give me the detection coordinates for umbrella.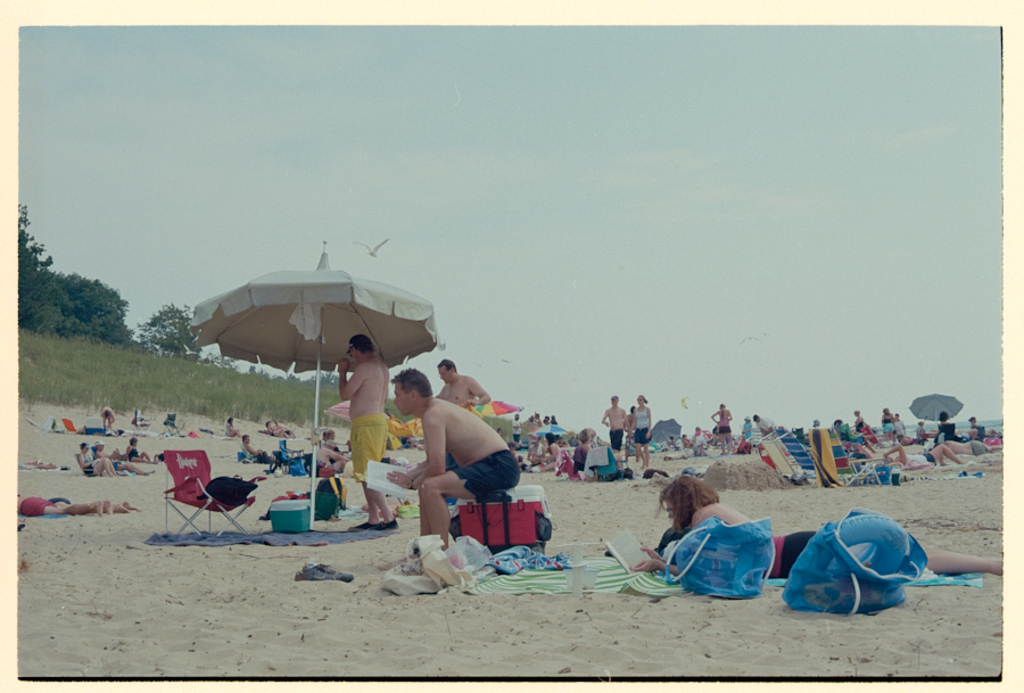
bbox=(190, 237, 445, 529).
